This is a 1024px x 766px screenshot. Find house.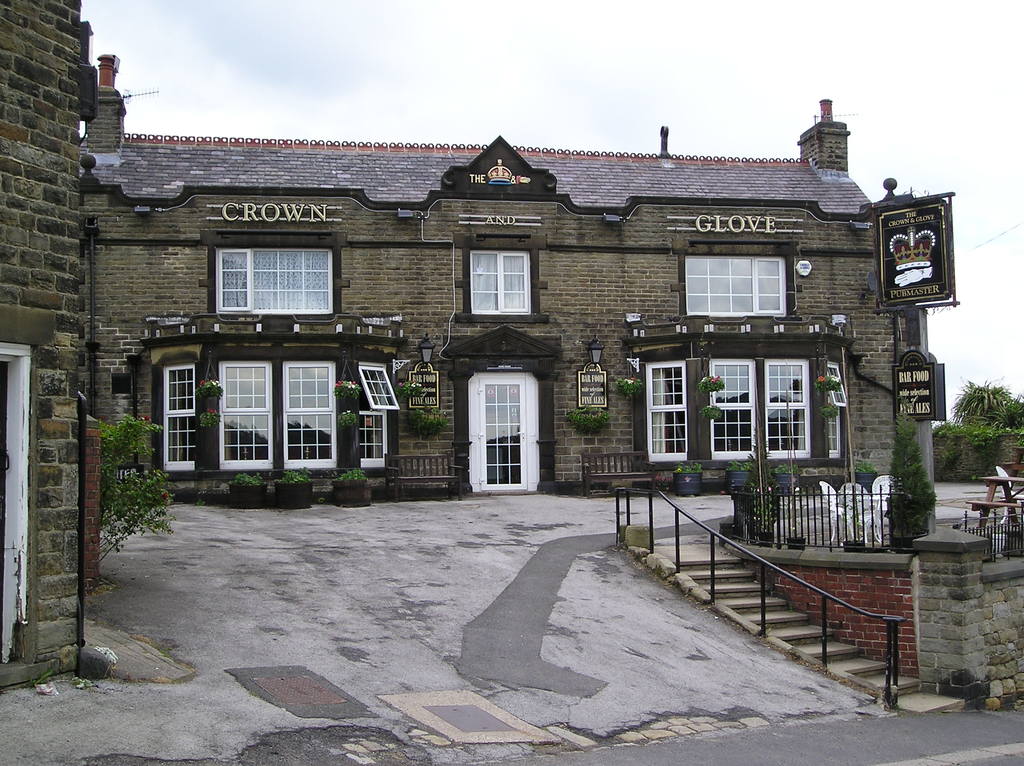
Bounding box: <region>97, 44, 941, 512</region>.
